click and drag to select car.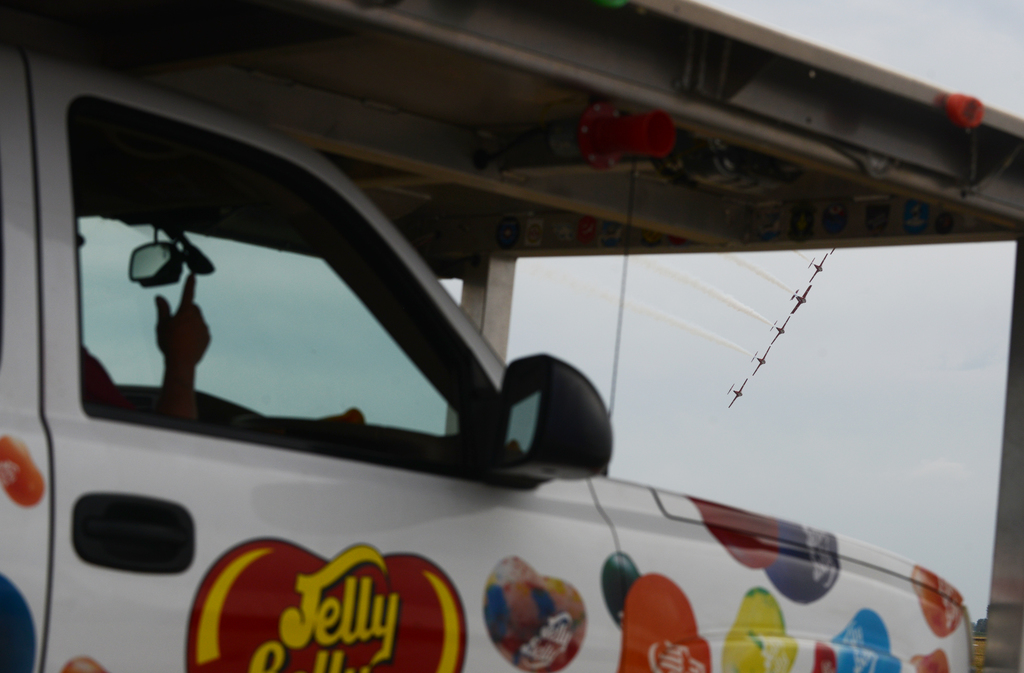
Selection: x1=0 y1=46 x2=967 y2=672.
